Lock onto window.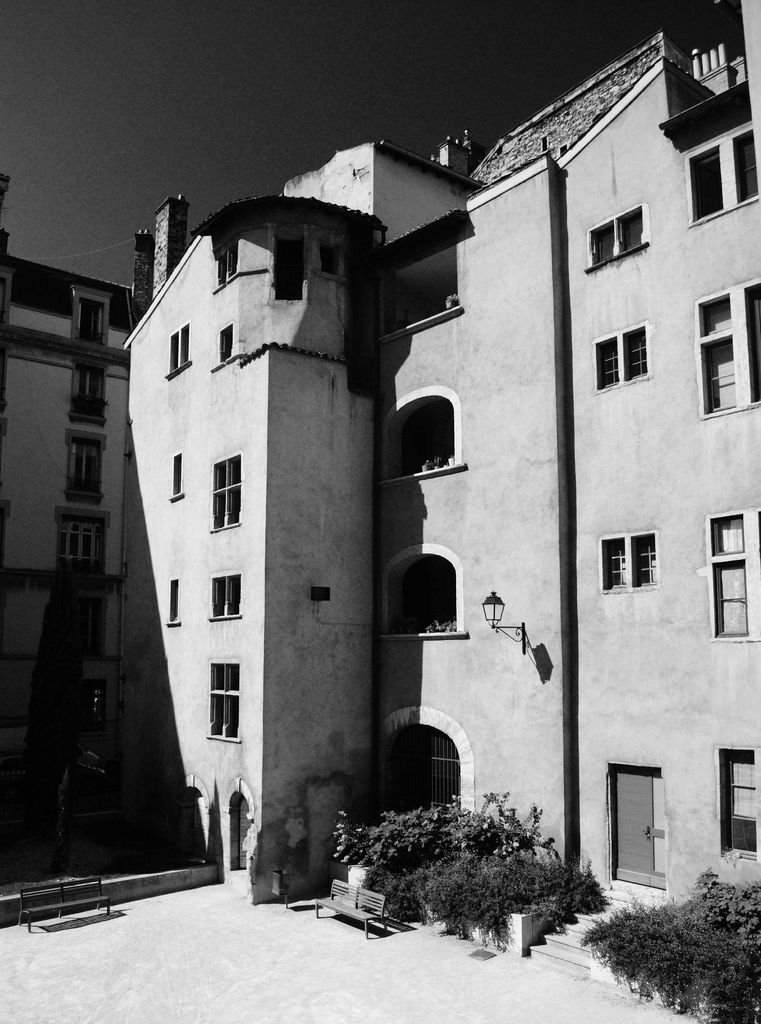
Locked: (left=208, top=225, right=243, bottom=294).
